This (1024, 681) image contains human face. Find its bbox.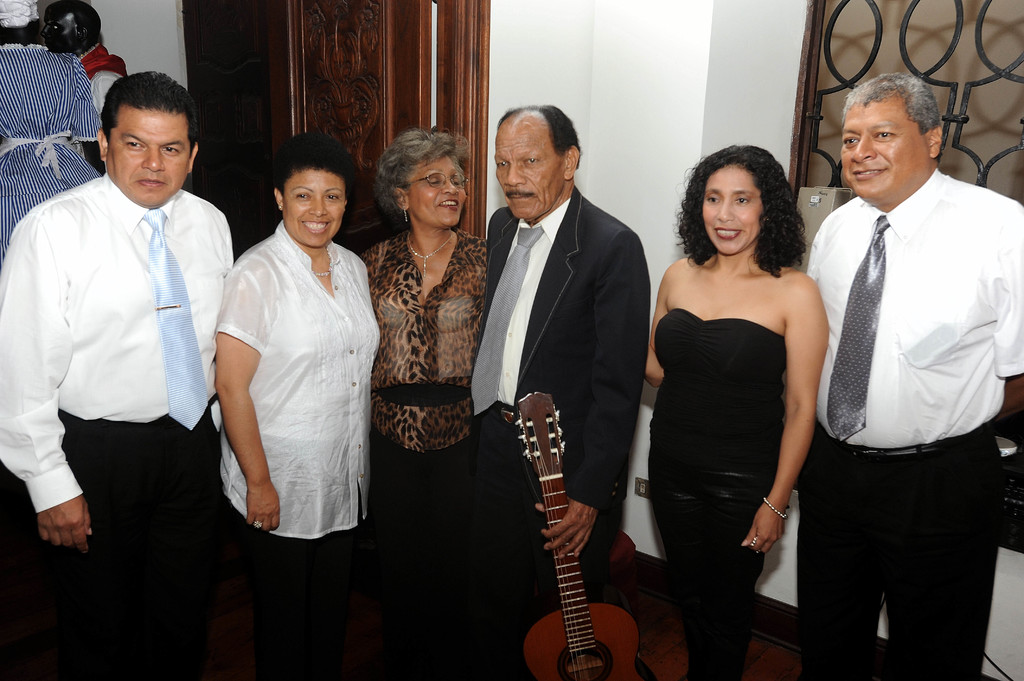
locate(842, 98, 924, 202).
